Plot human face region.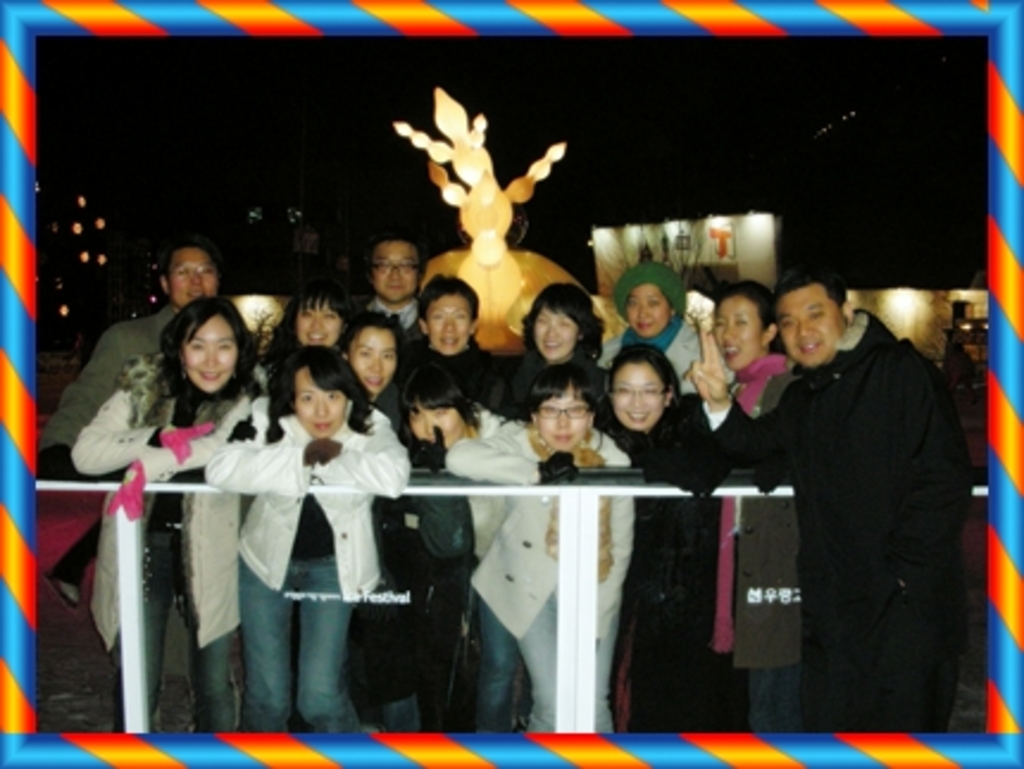
Plotted at (371, 240, 419, 300).
